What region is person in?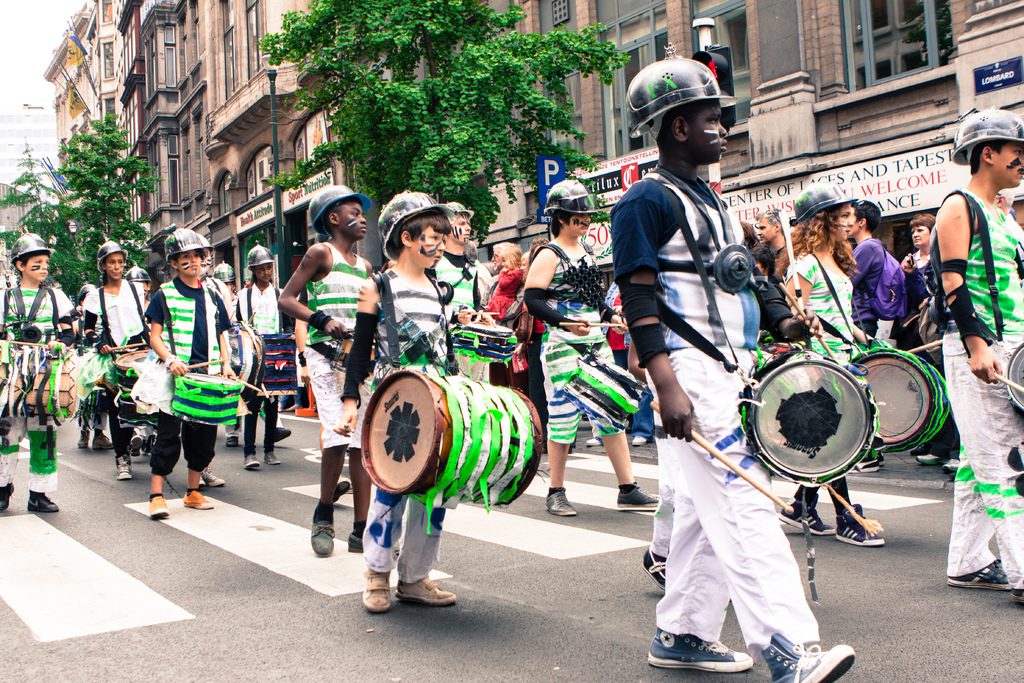
[x1=514, y1=174, x2=665, y2=520].
